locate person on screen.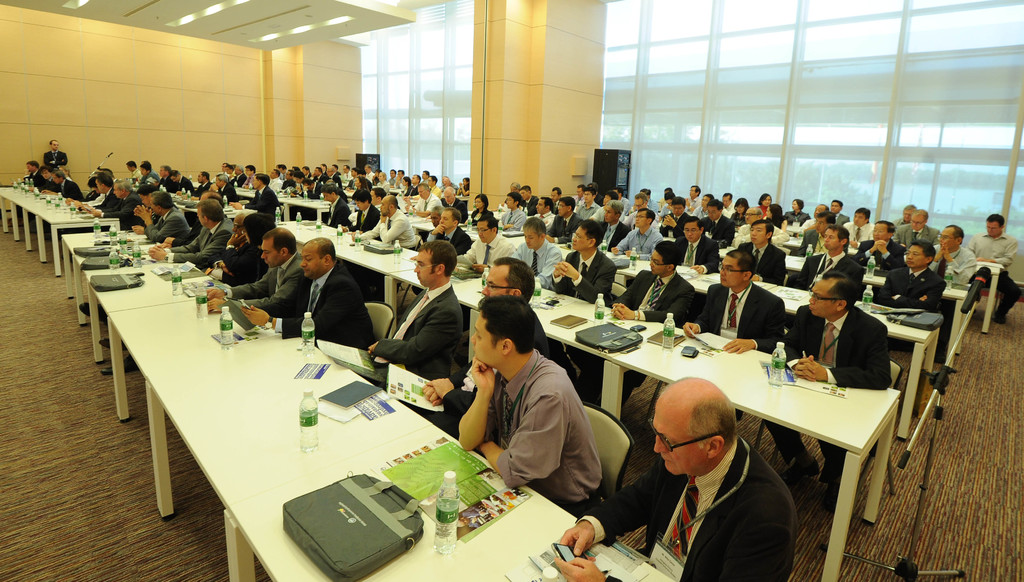
On screen at <region>236, 170, 278, 217</region>.
